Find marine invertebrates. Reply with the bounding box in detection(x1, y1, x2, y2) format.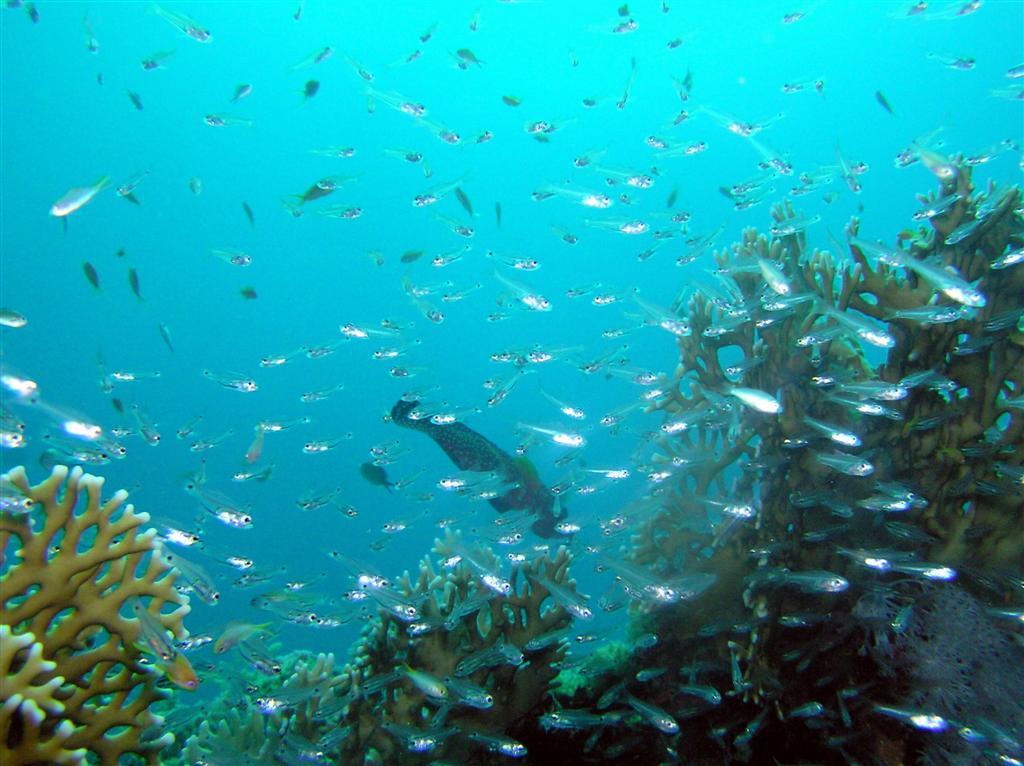
detection(959, 0, 979, 18).
